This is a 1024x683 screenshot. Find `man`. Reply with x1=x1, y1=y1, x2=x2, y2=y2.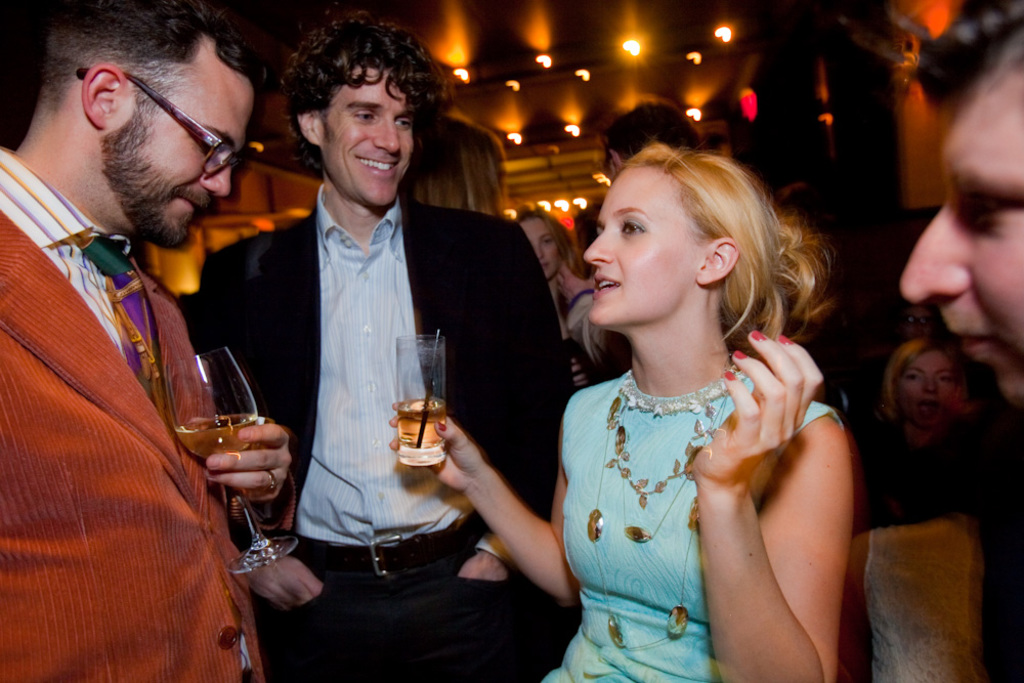
x1=0, y1=0, x2=296, y2=682.
